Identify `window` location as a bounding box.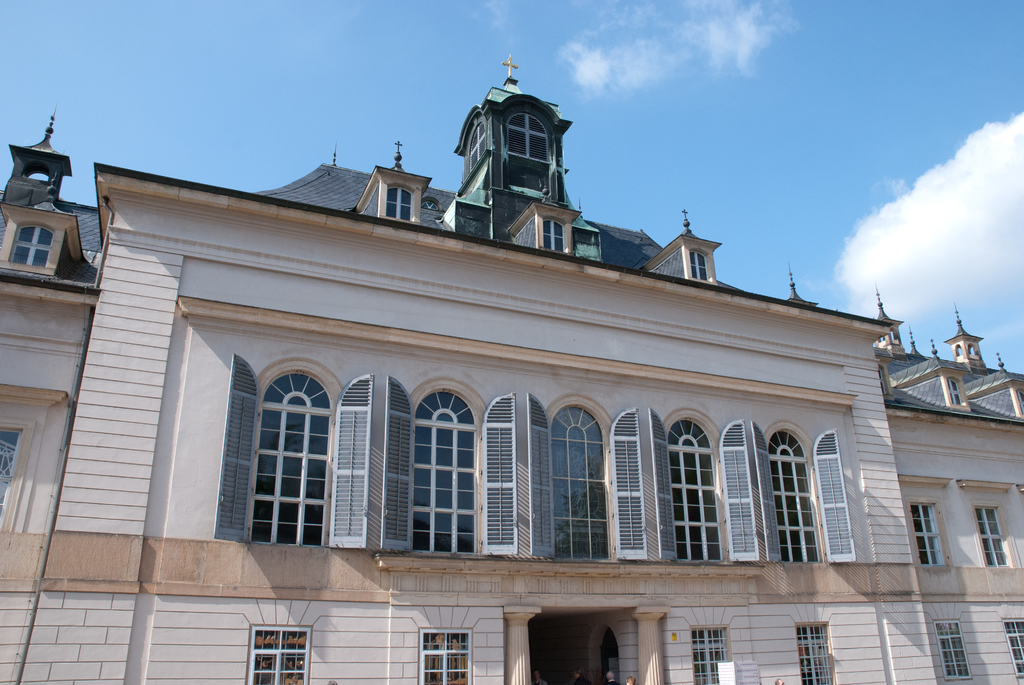
region(246, 624, 312, 684).
